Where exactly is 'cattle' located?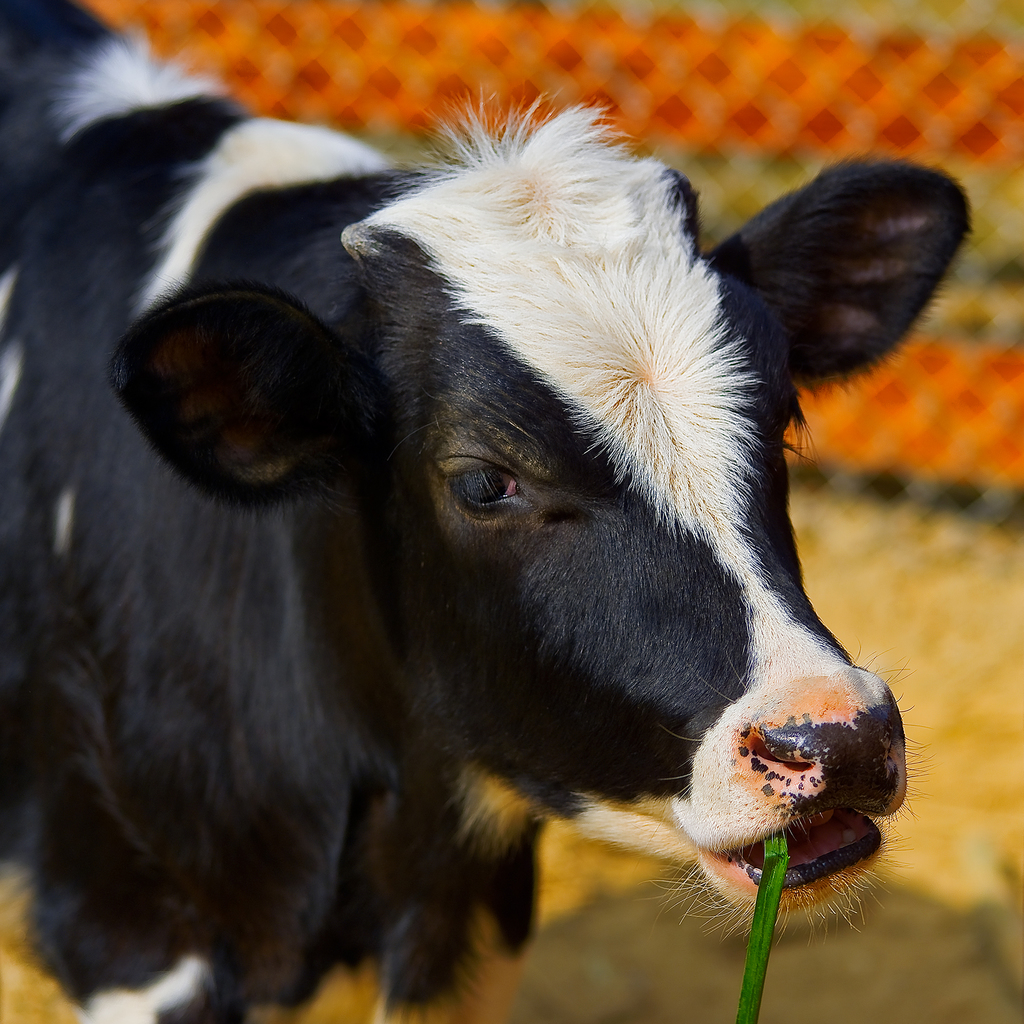
Its bounding box is BBox(0, 30, 991, 1023).
